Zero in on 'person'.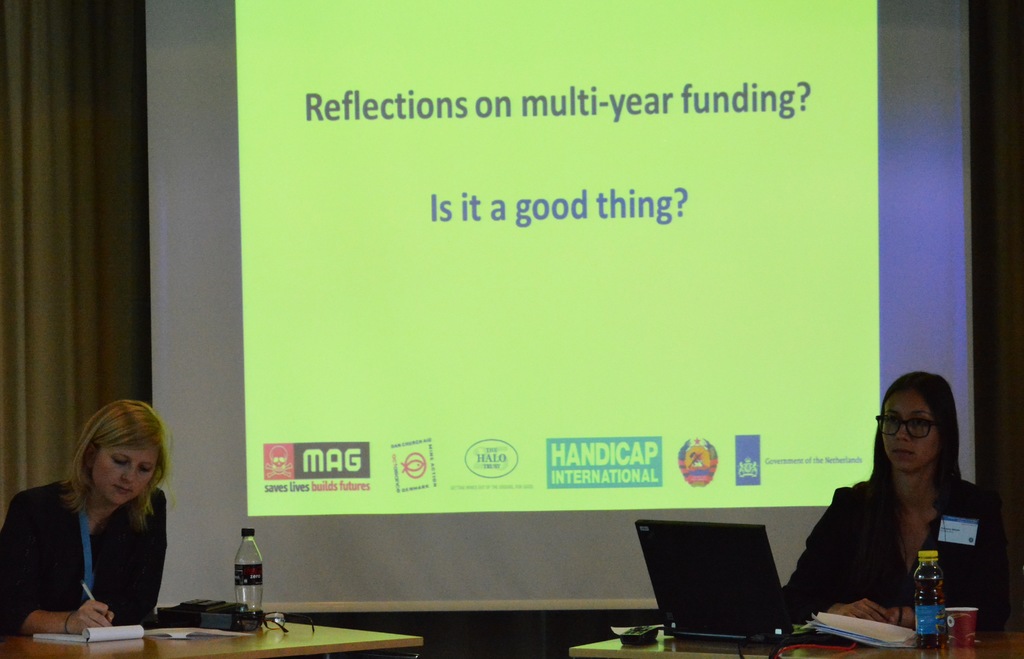
Zeroed in: [5, 399, 177, 631].
